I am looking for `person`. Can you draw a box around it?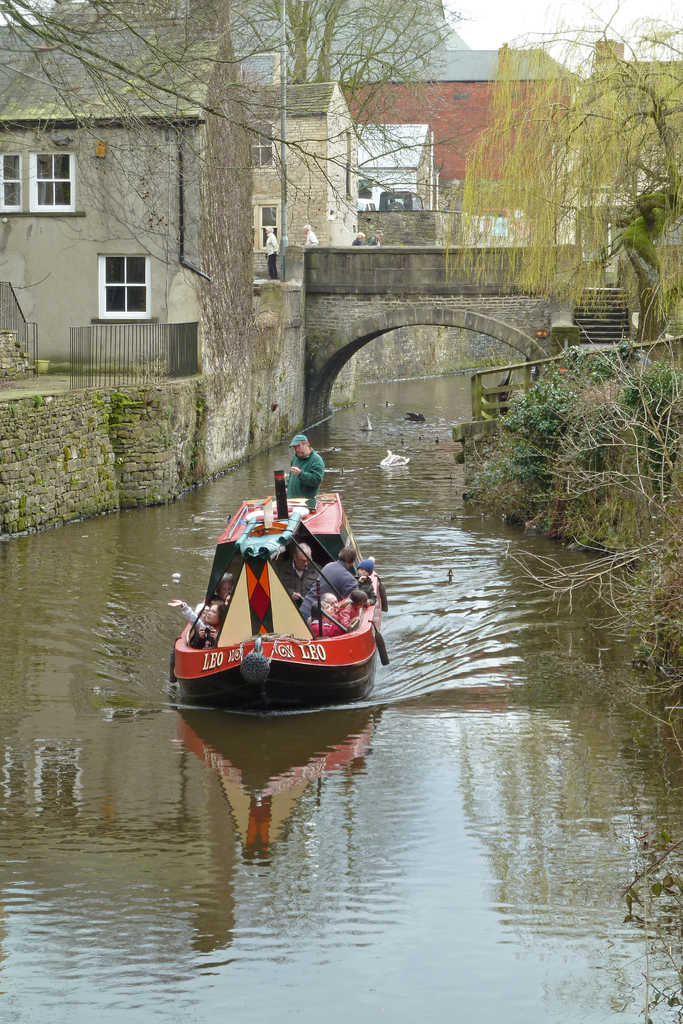
Sure, the bounding box is x1=299 y1=547 x2=370 y2=616.
